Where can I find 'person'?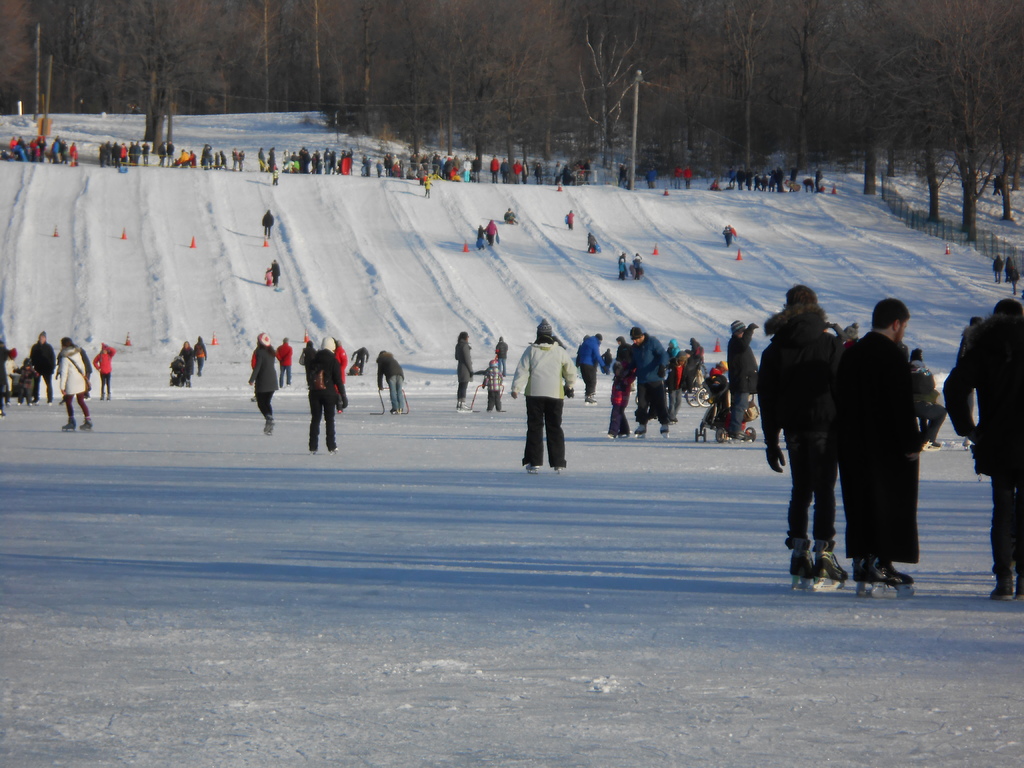
You can find it at <bbox>728, 316, 753, 442</bbox>.
